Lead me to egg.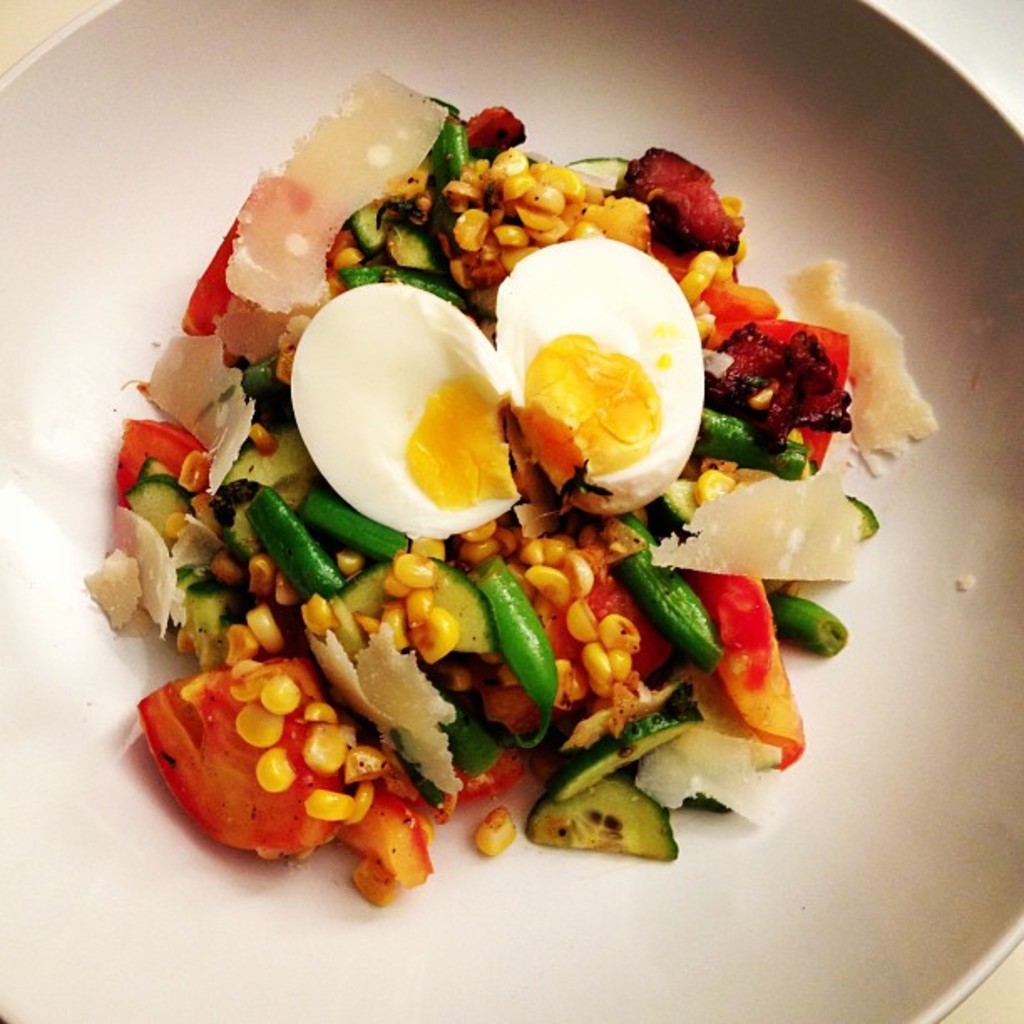
Lead to x1=293 y1=278 x2=527 y2=534.
